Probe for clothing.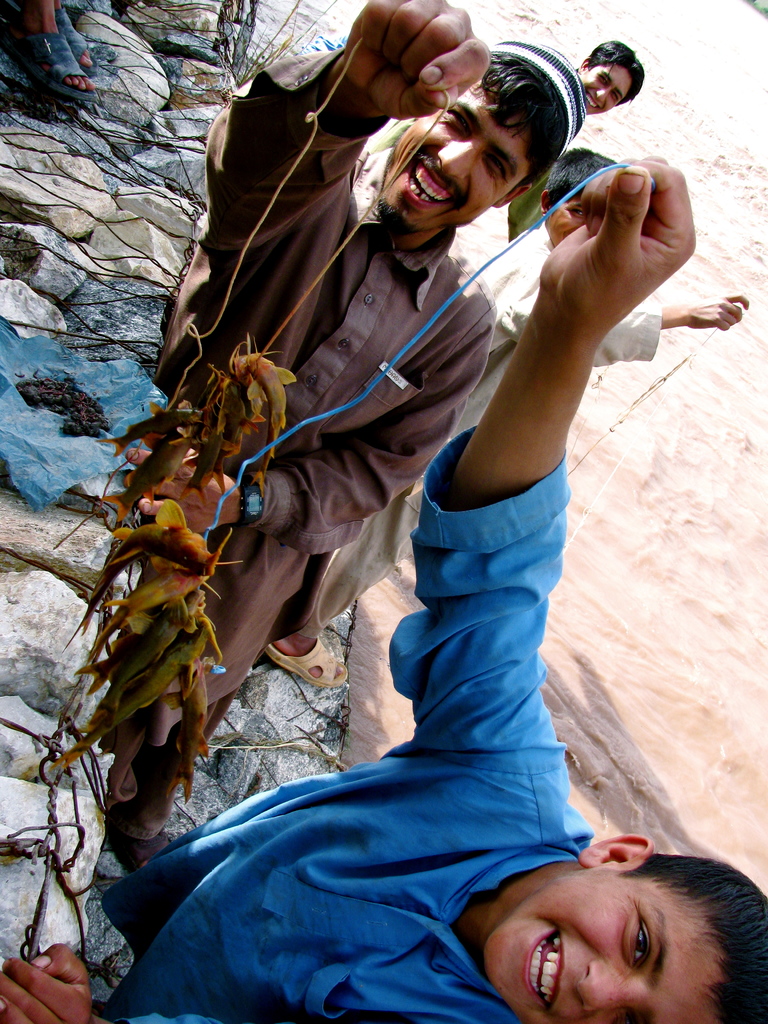
Probe result: (147,445,660,991).
